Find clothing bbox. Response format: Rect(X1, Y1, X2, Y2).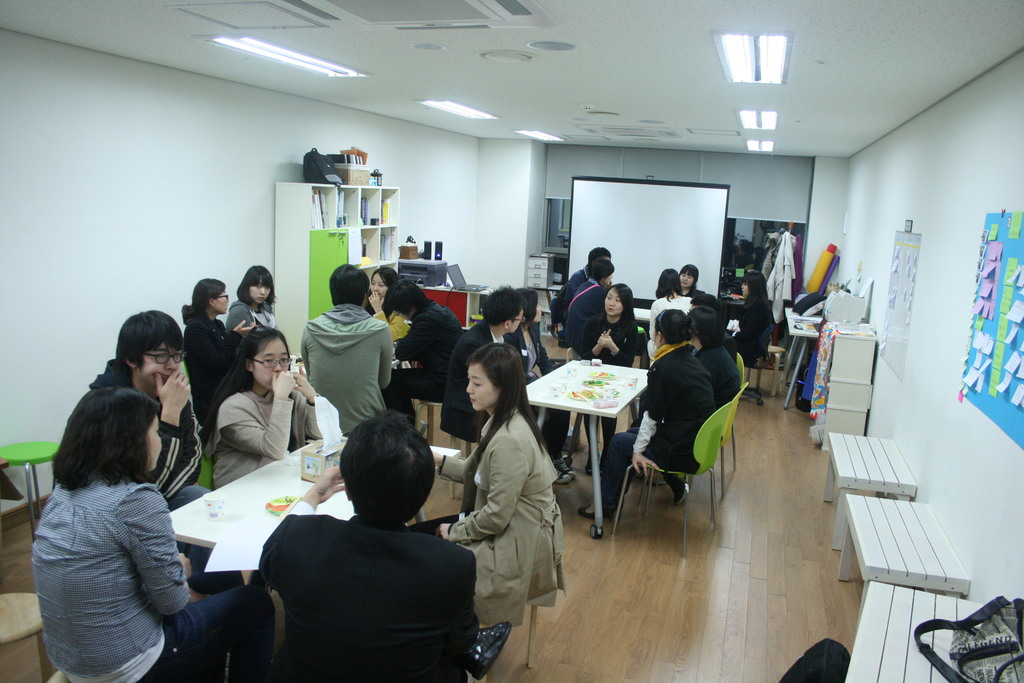
Rect(439, 406, 566, 630).
